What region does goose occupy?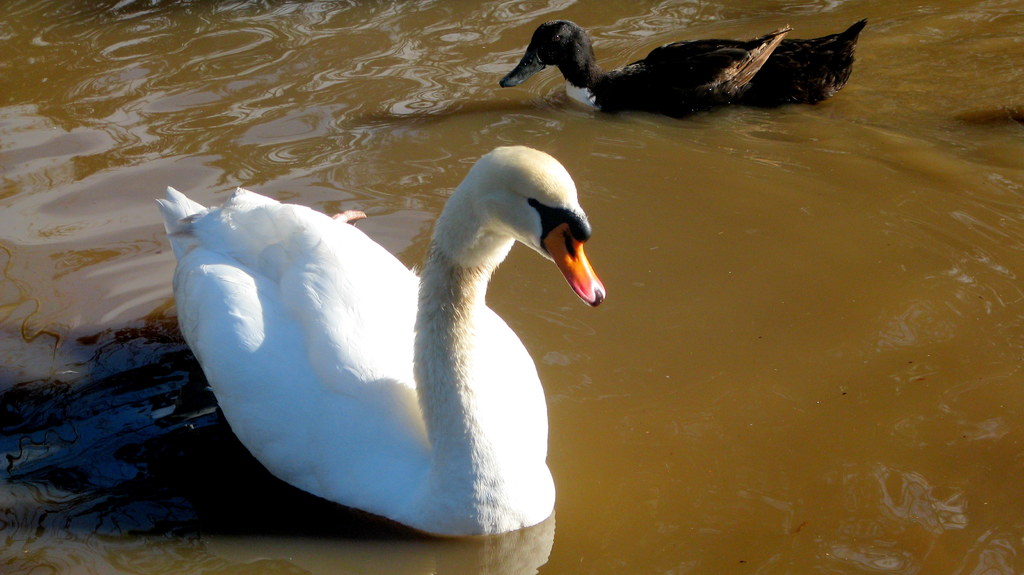
495 17 860 102.
